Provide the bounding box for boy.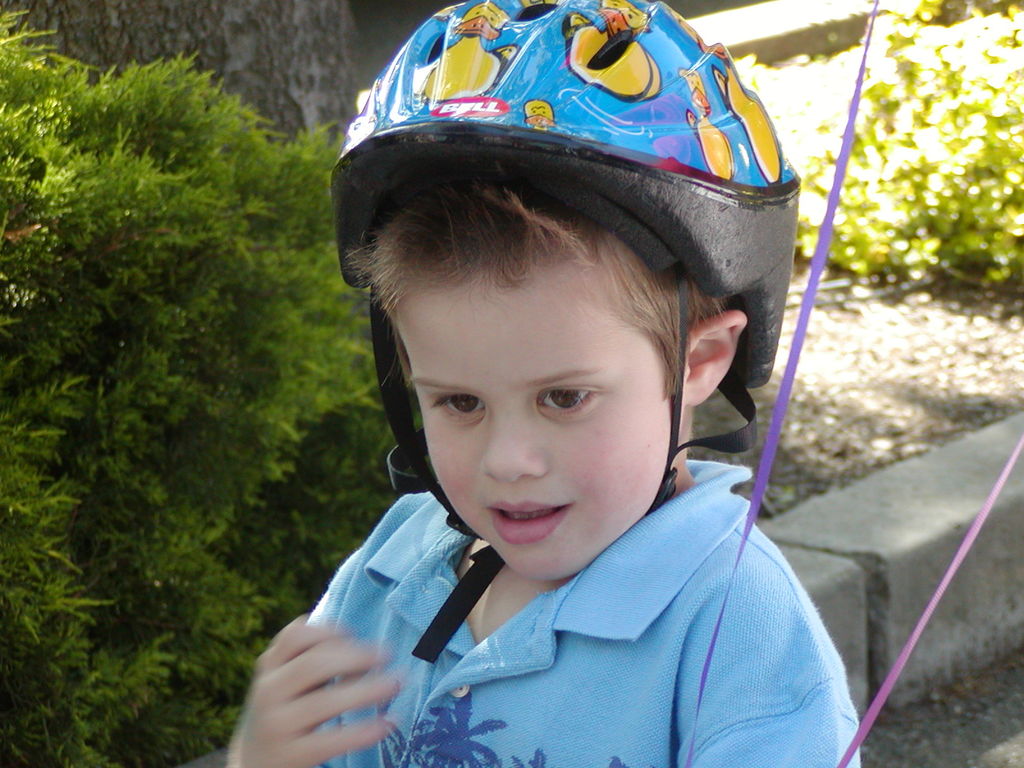
(left=211, top=0, right=851, bottom=767).
